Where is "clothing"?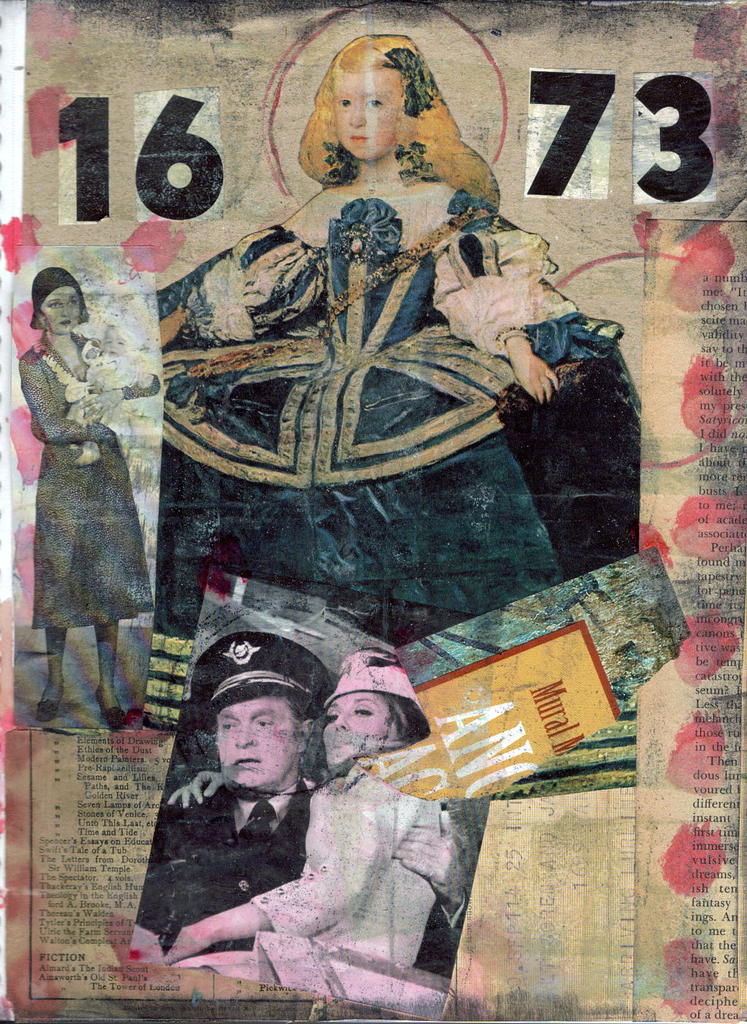
box(18, 331, 161, 630).
